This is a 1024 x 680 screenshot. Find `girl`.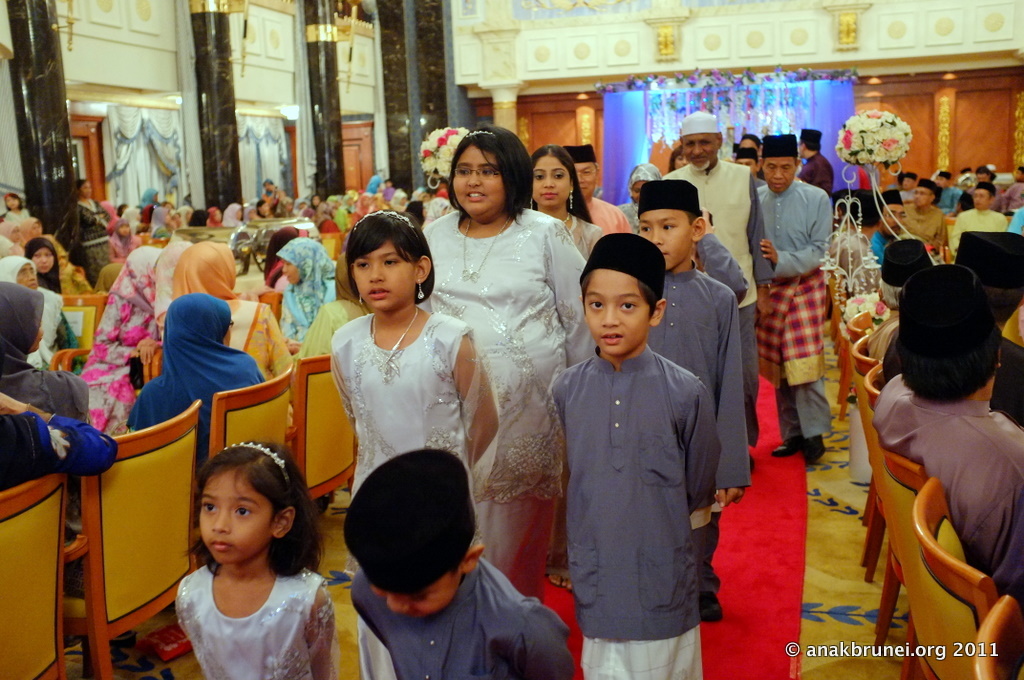
Bounding box: <region>422, 125, 583, 605</region>.
